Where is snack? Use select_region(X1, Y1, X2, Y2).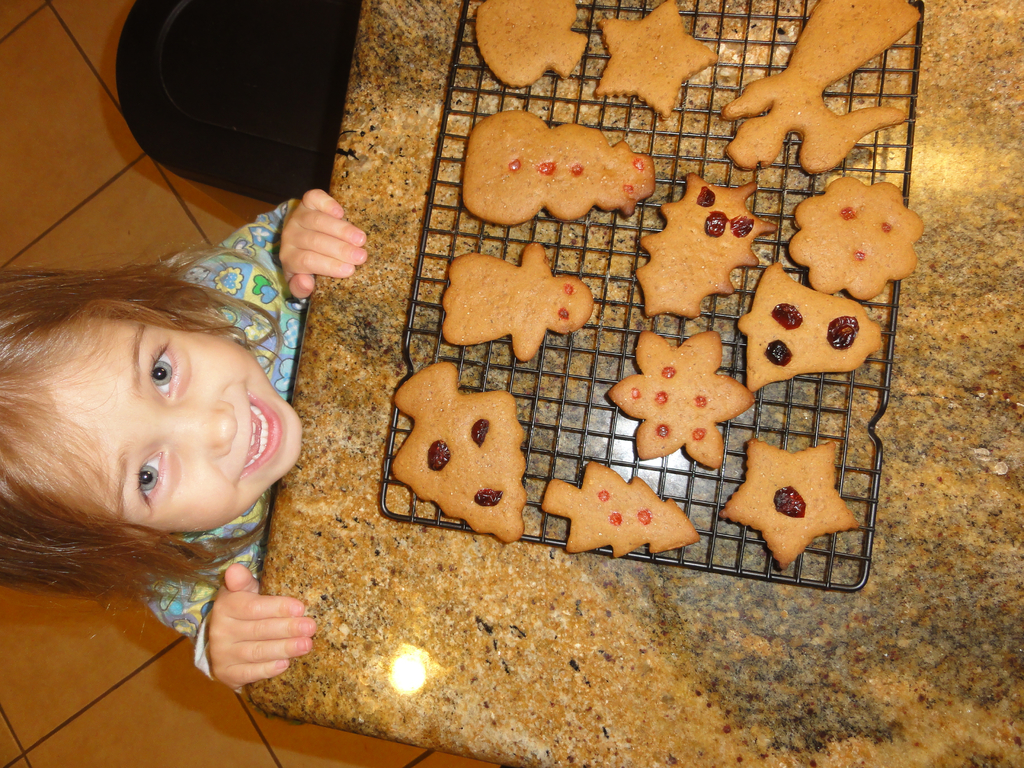
select_region(607, 331, 763, 461).
